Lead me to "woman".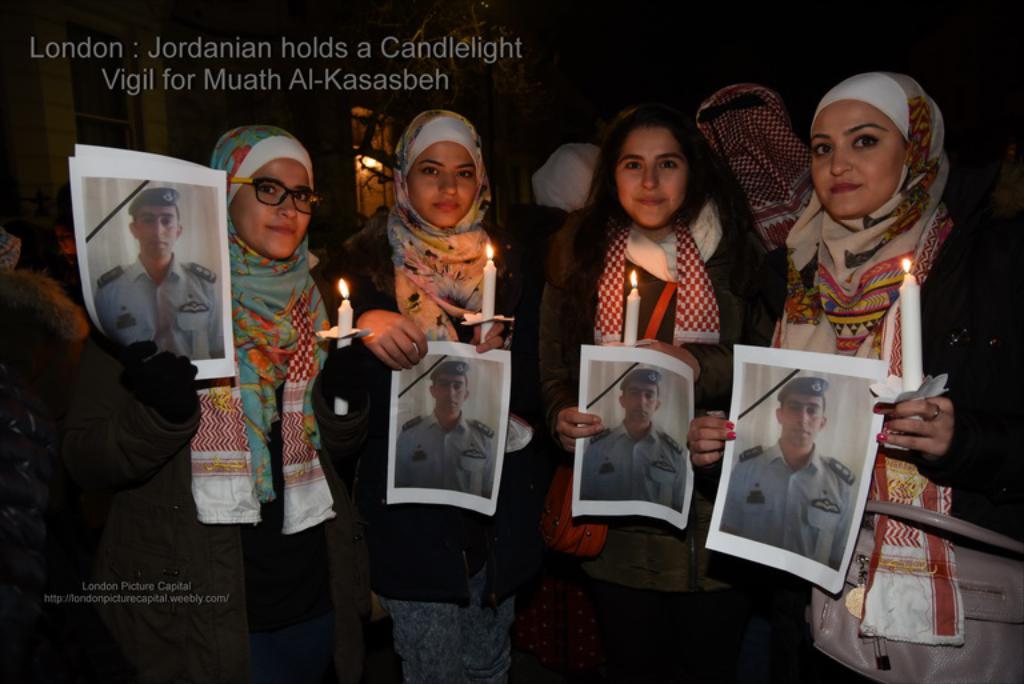
Lead to x1=323 y1=103 x2=565 y2=683.
